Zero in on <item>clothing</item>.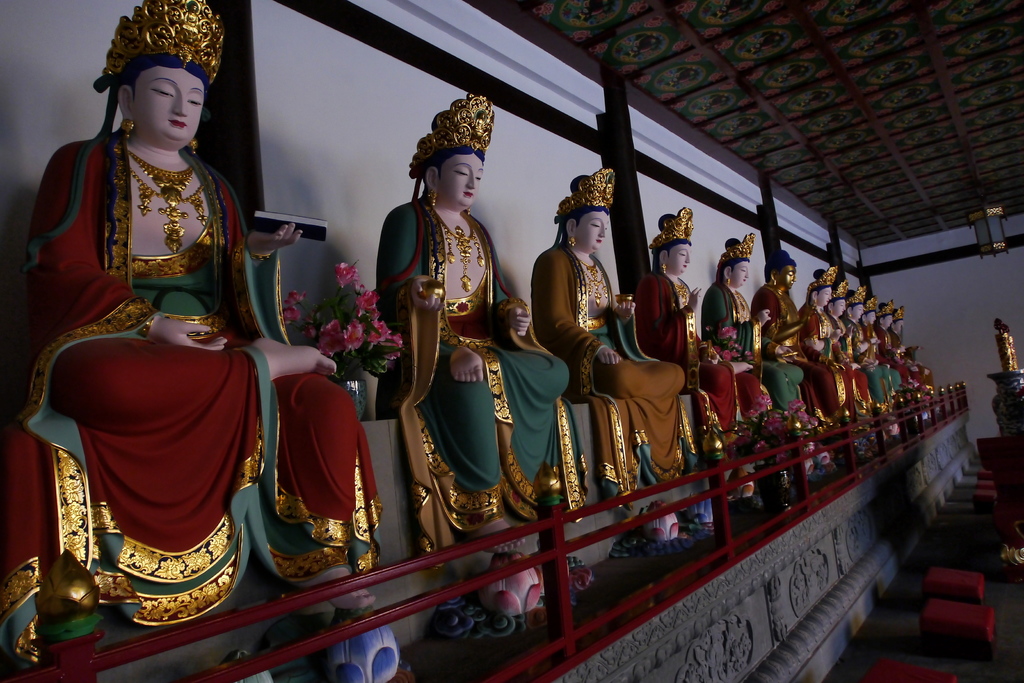
Zeroed in: (847,322,886,406).
